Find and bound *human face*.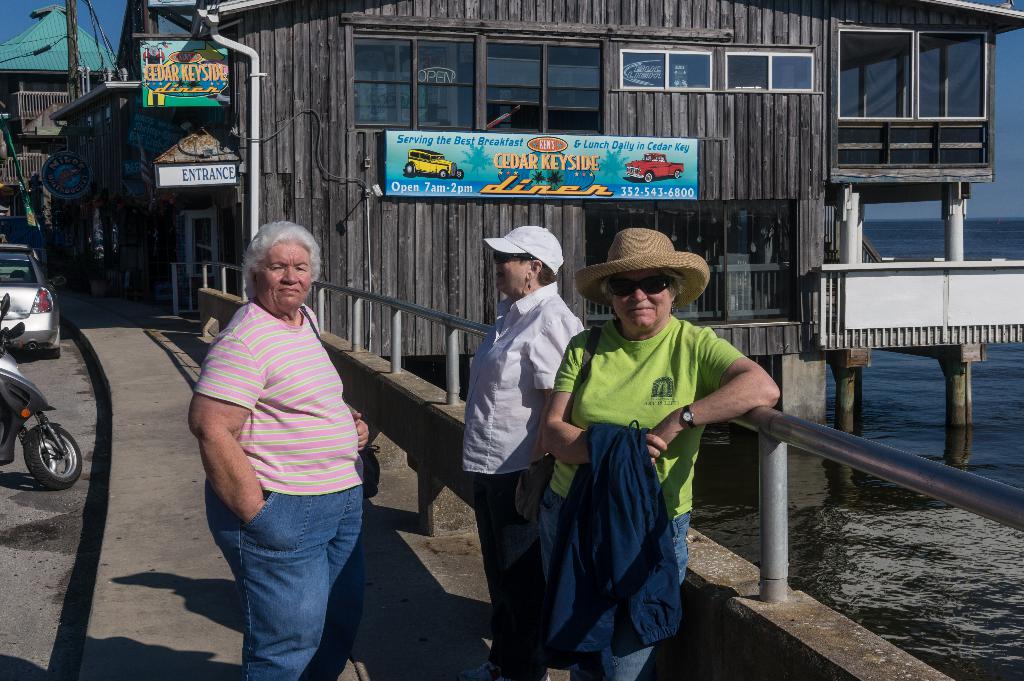
Bound: l=255, t=242, r=310, b=304.
